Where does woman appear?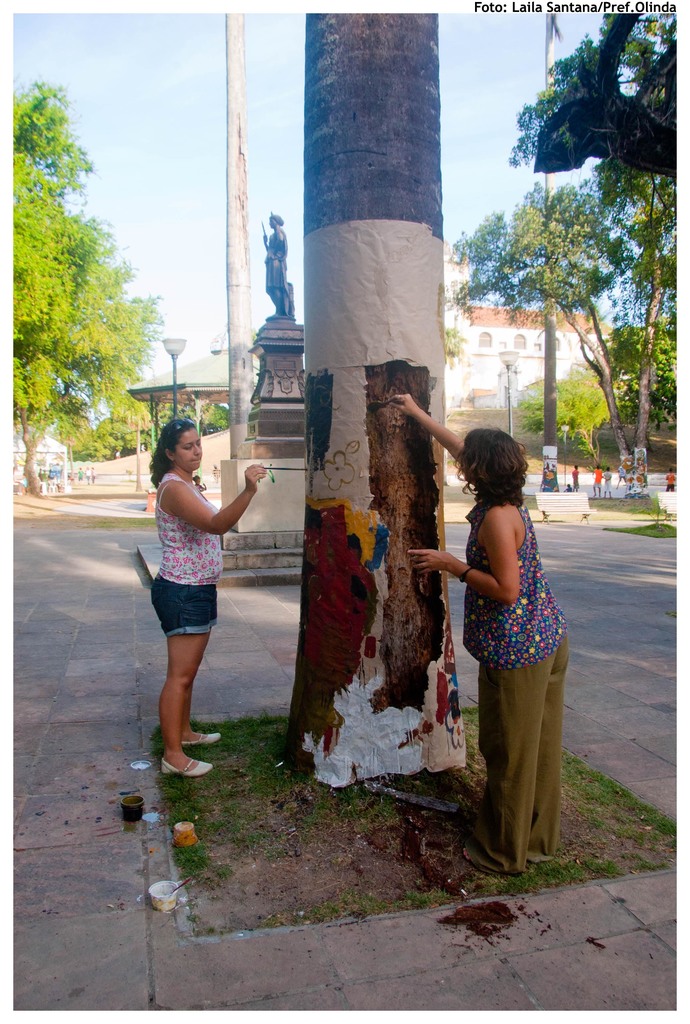
Appears at rect(129, 403, 265, 795).
